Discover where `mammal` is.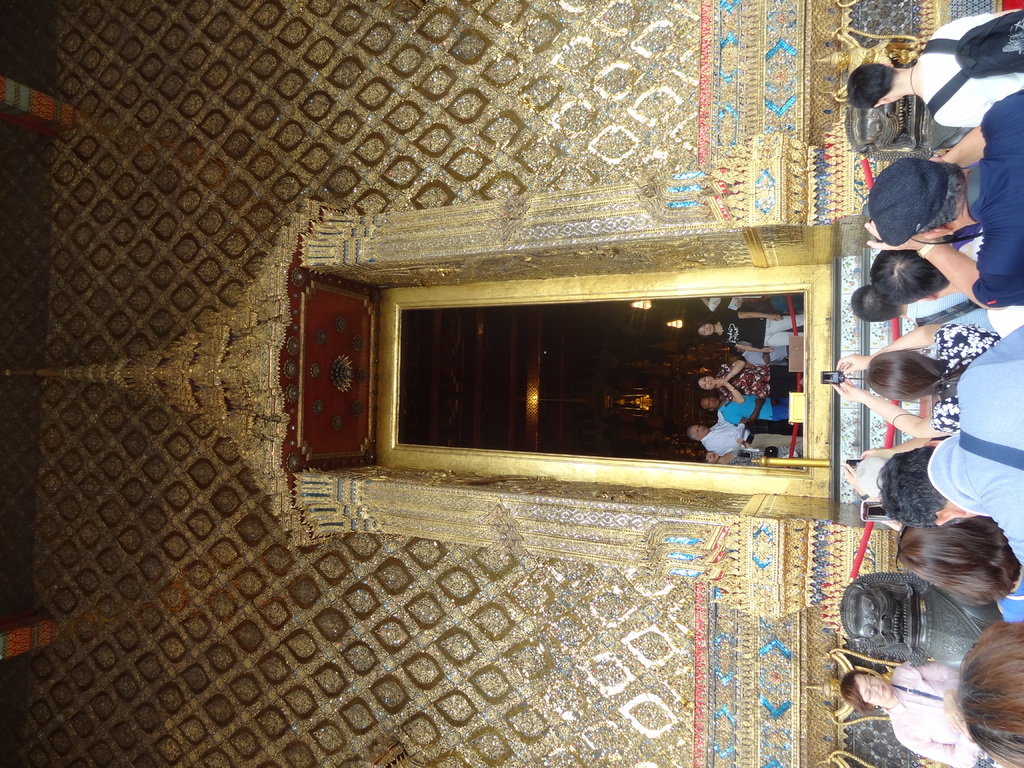
Discovered at (692,352,797,397).
